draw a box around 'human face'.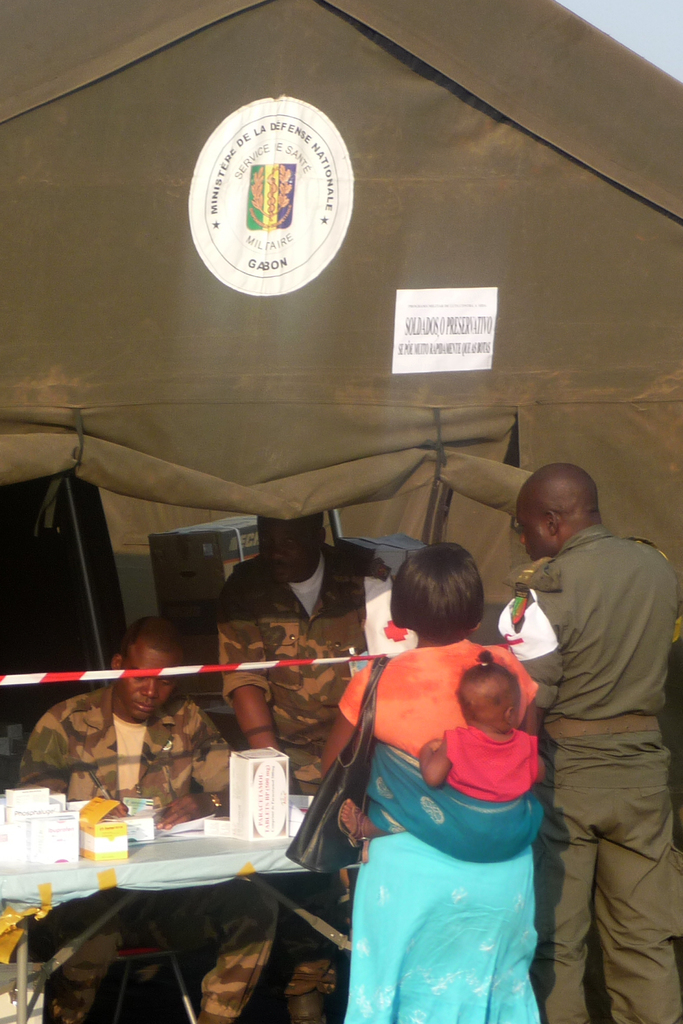
(117, 644, 174, 721).
